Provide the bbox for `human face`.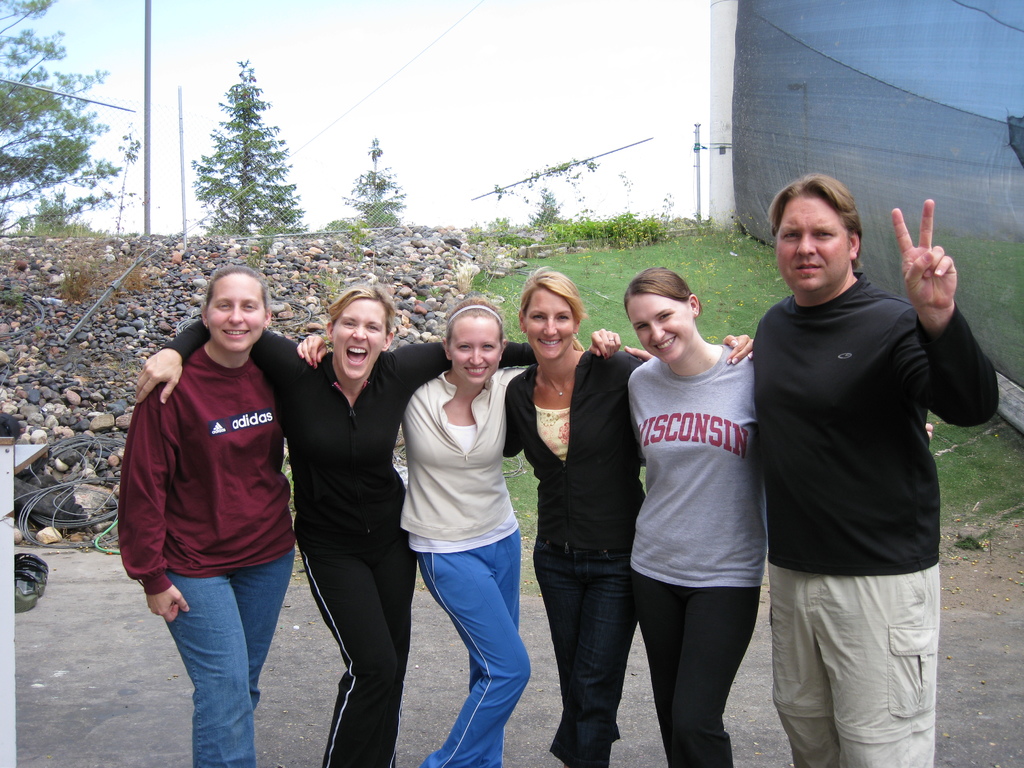
333 299 396 383.
